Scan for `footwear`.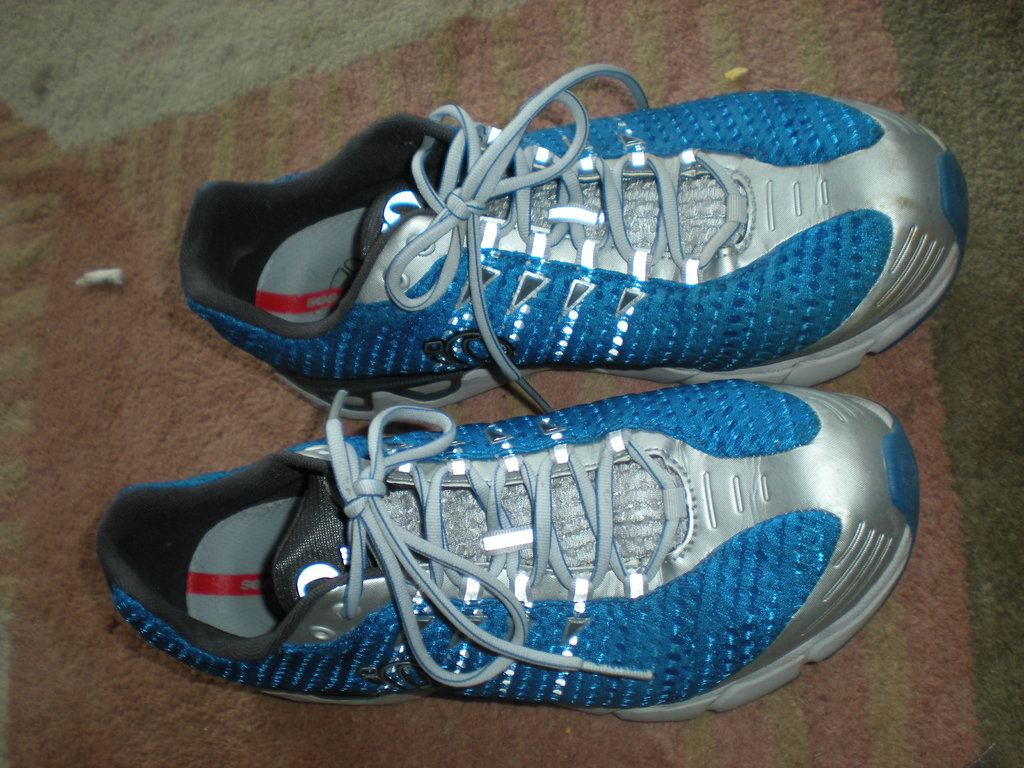
Scan result: [left=87, top=372, right=925, bottom=730].
